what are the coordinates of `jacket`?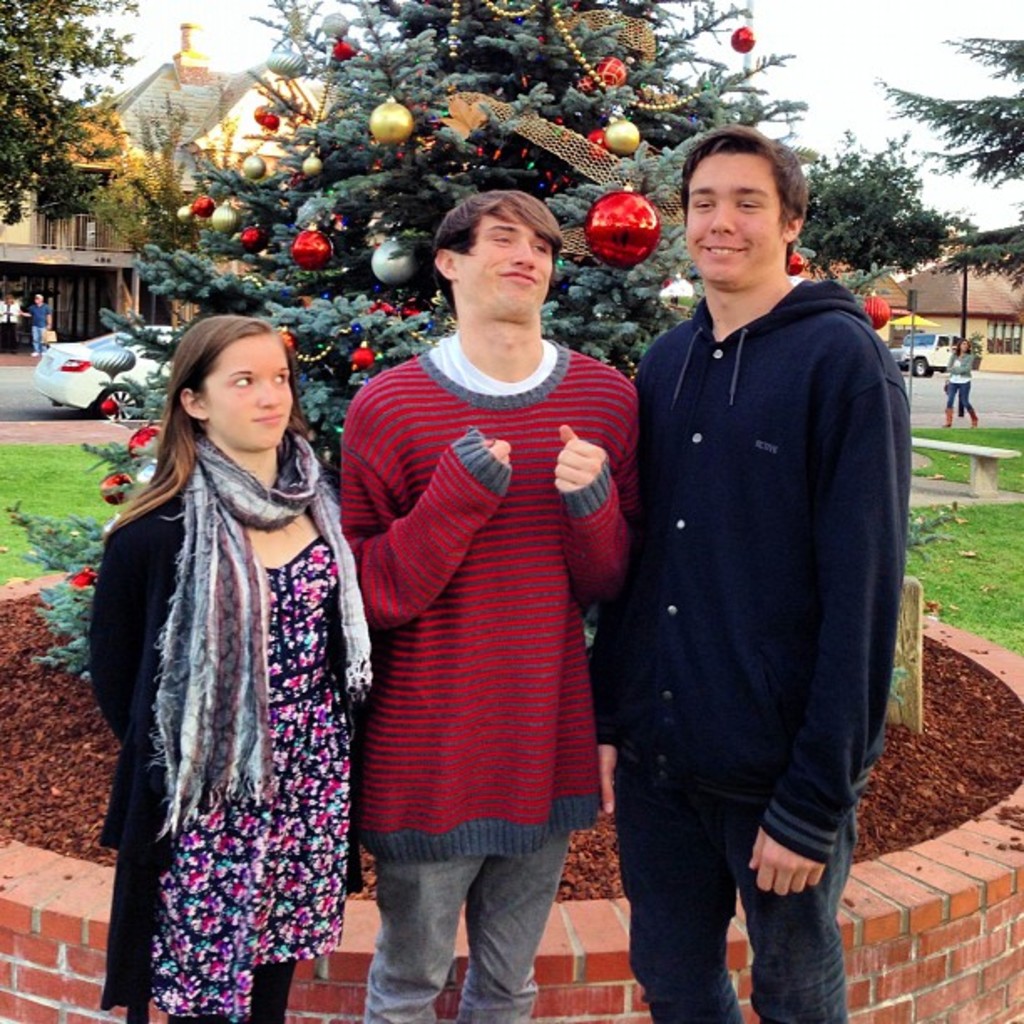
rect(612, 186, 934, 860).
